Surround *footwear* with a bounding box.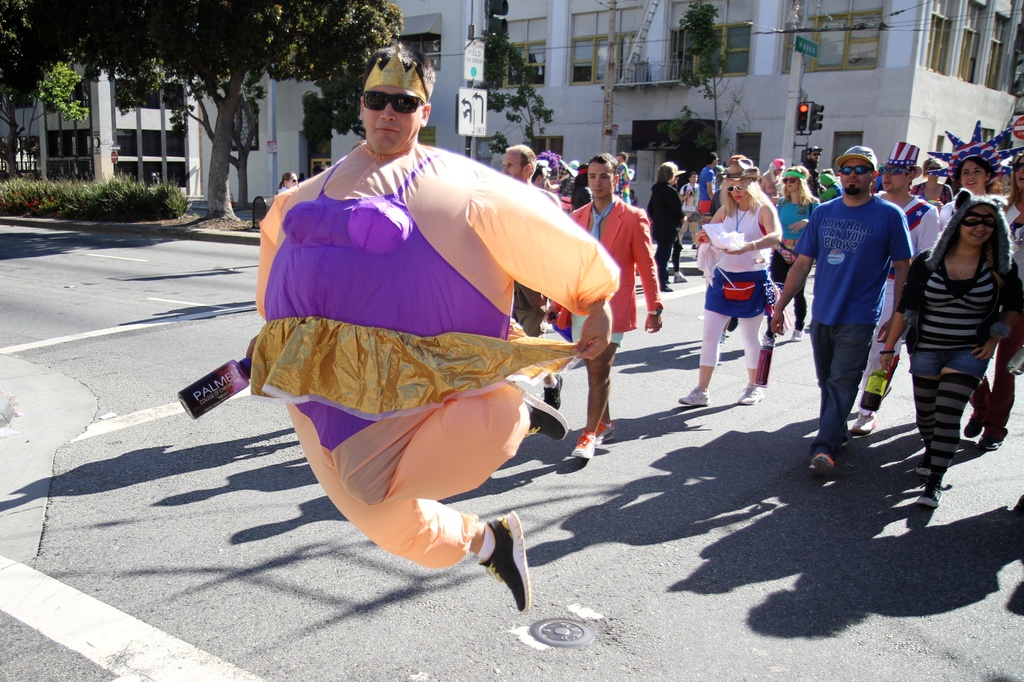
[515, 388, 568, 443].
